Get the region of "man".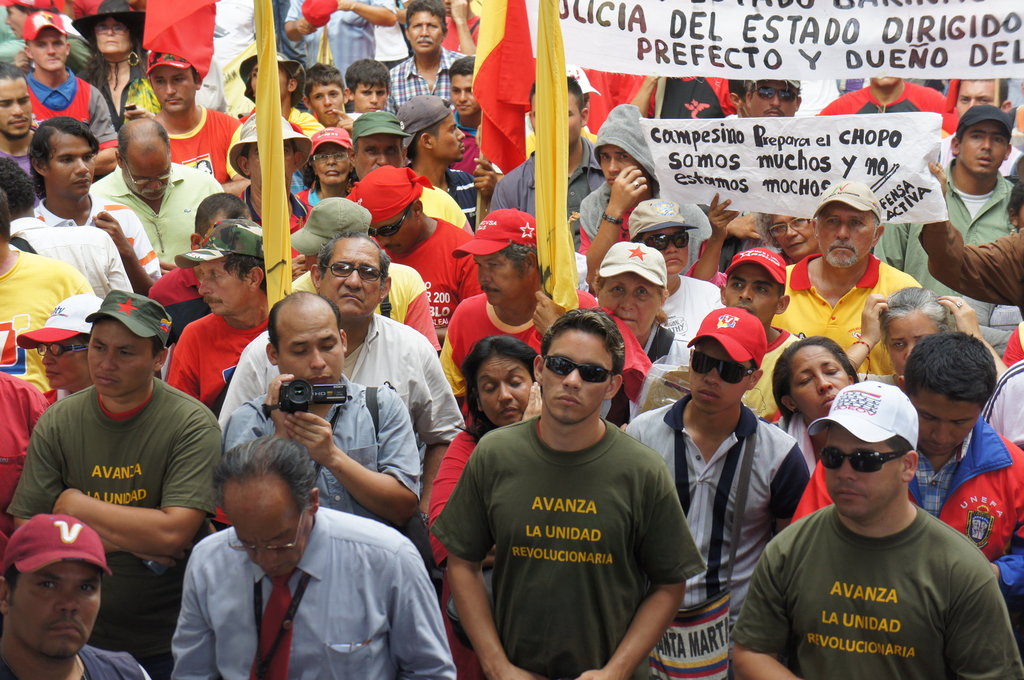
(left=15, top=8, right=117, bottom=184).
